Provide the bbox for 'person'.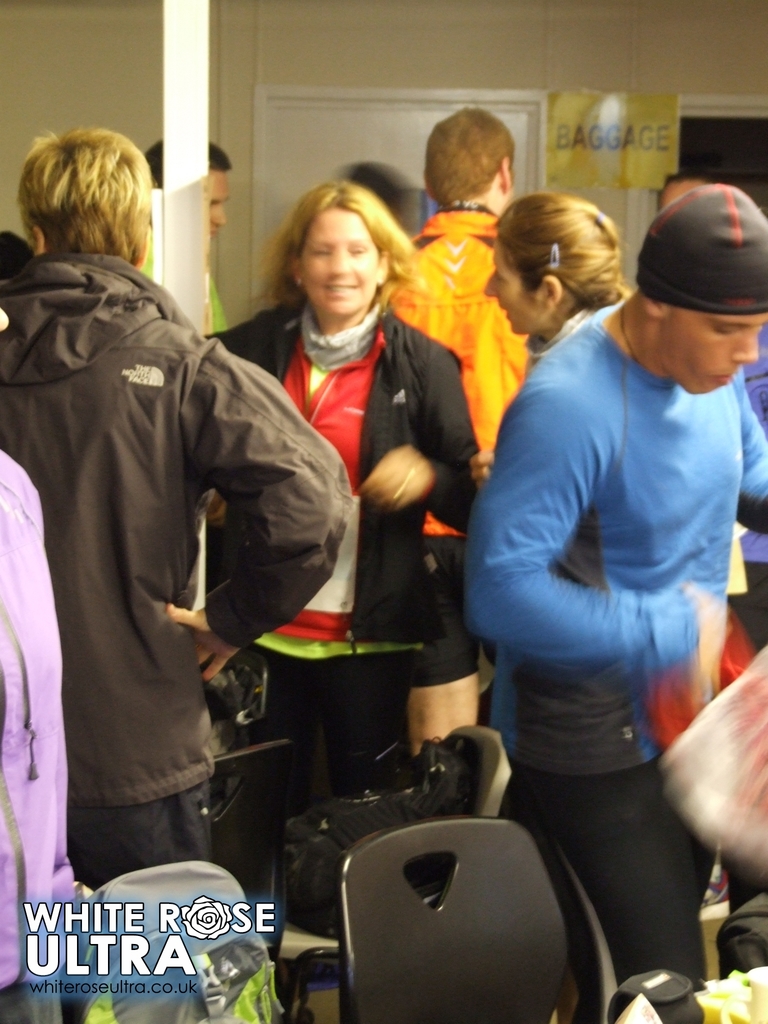
(0, 129, 357, 888).
